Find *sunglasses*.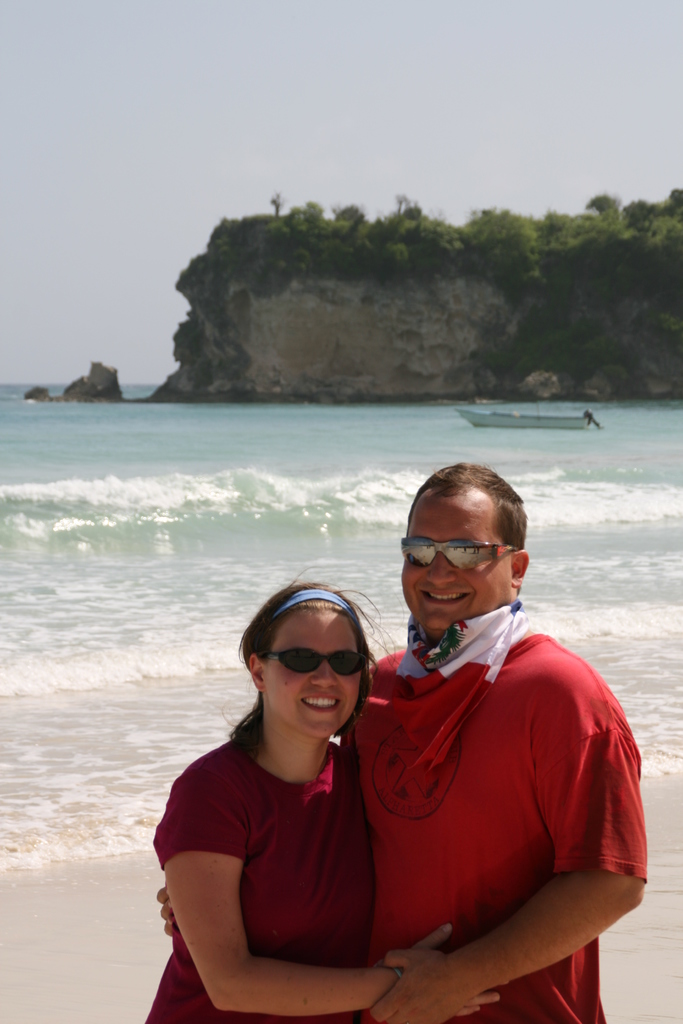
<region>400, 540, 514, 573</region>.
